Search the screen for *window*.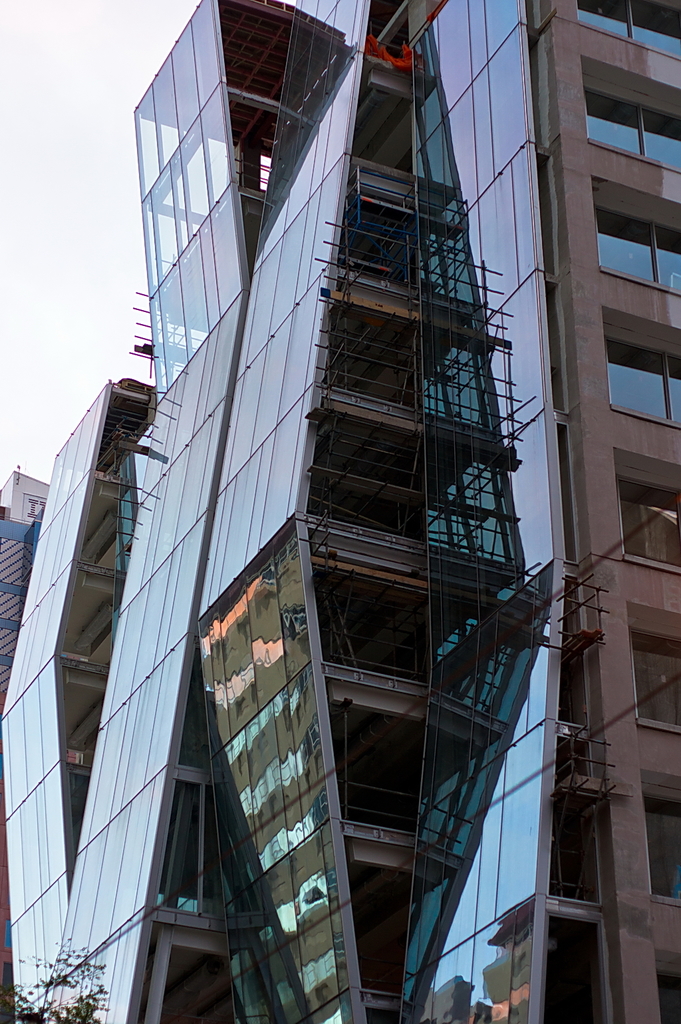
Found at box(579, 57, 680, 169).
